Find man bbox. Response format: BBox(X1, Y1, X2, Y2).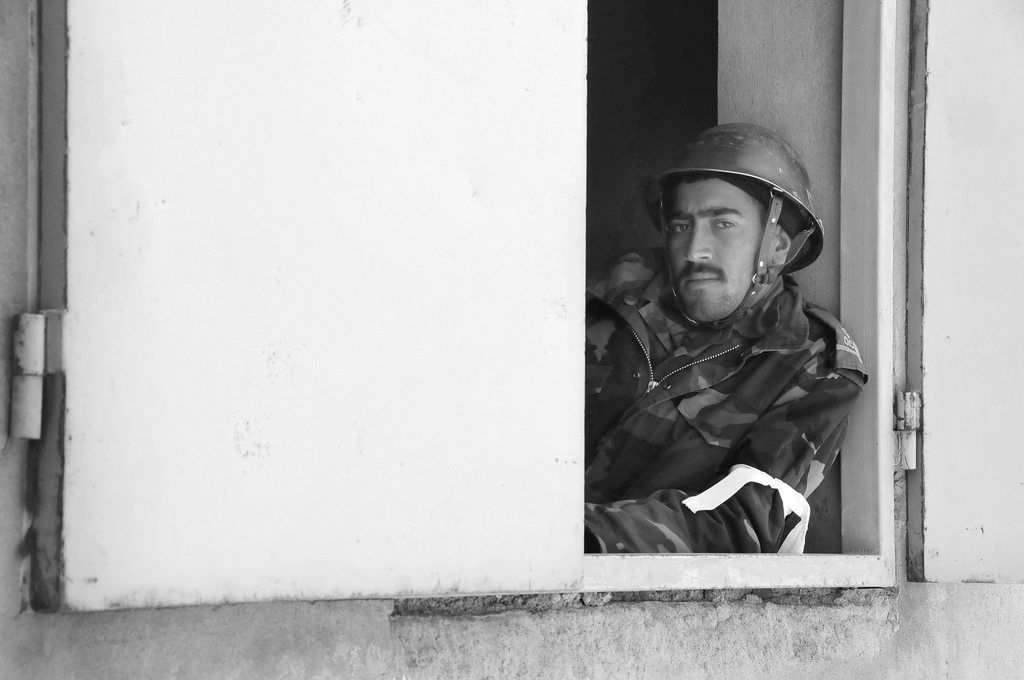
BBox(583, 138, 881, 590).
